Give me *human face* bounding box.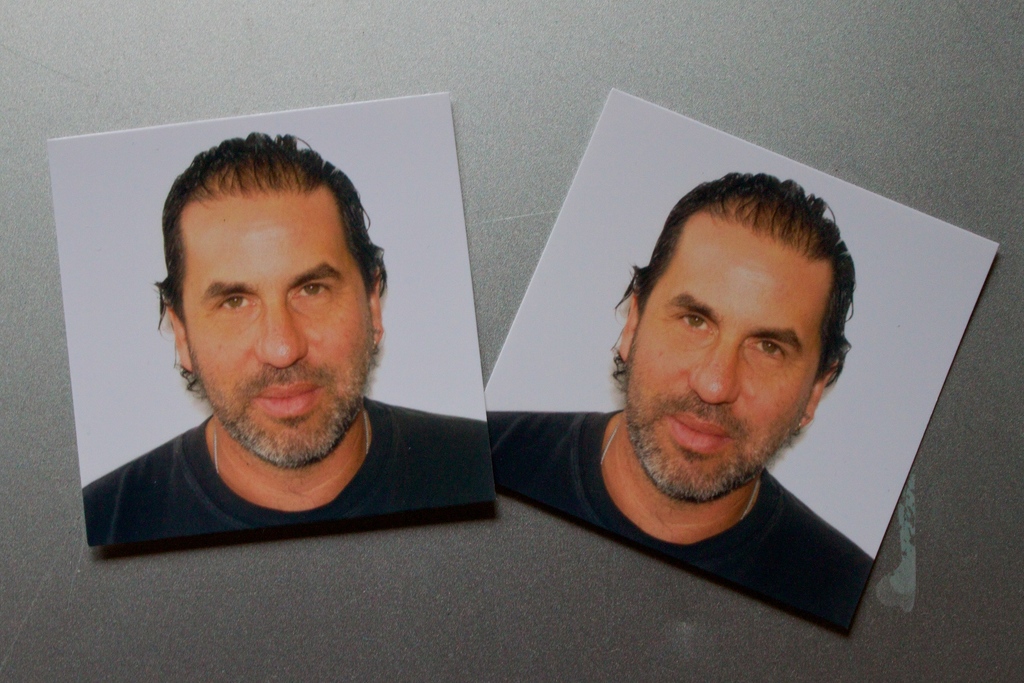
x1=627, y1=223, x2=819, y2=504.
